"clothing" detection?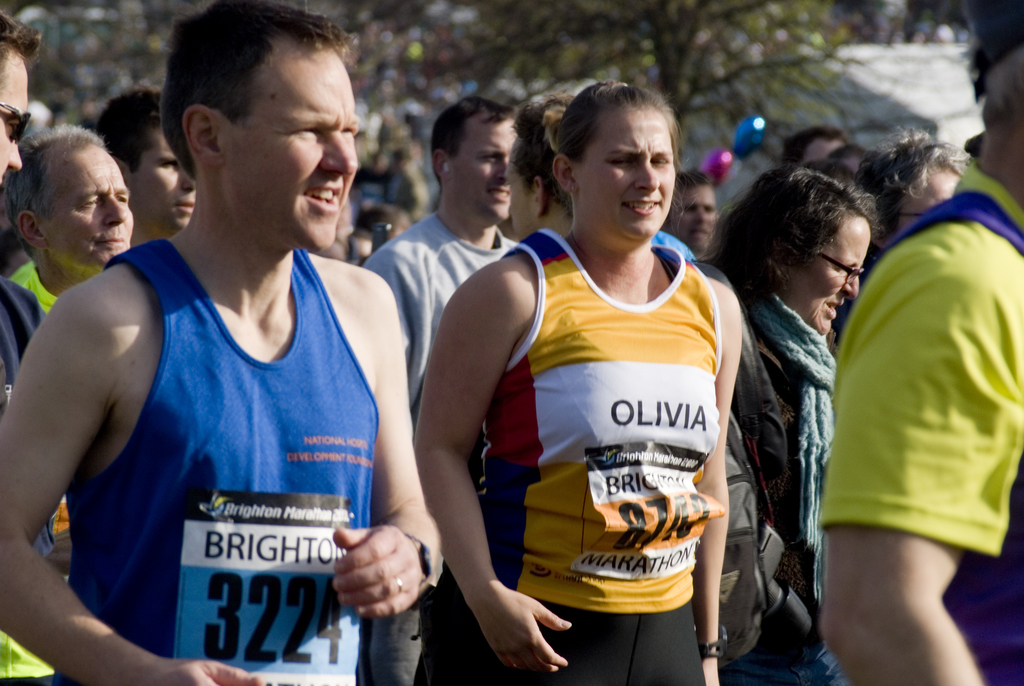
select_region(344, 217, 531, 384)
